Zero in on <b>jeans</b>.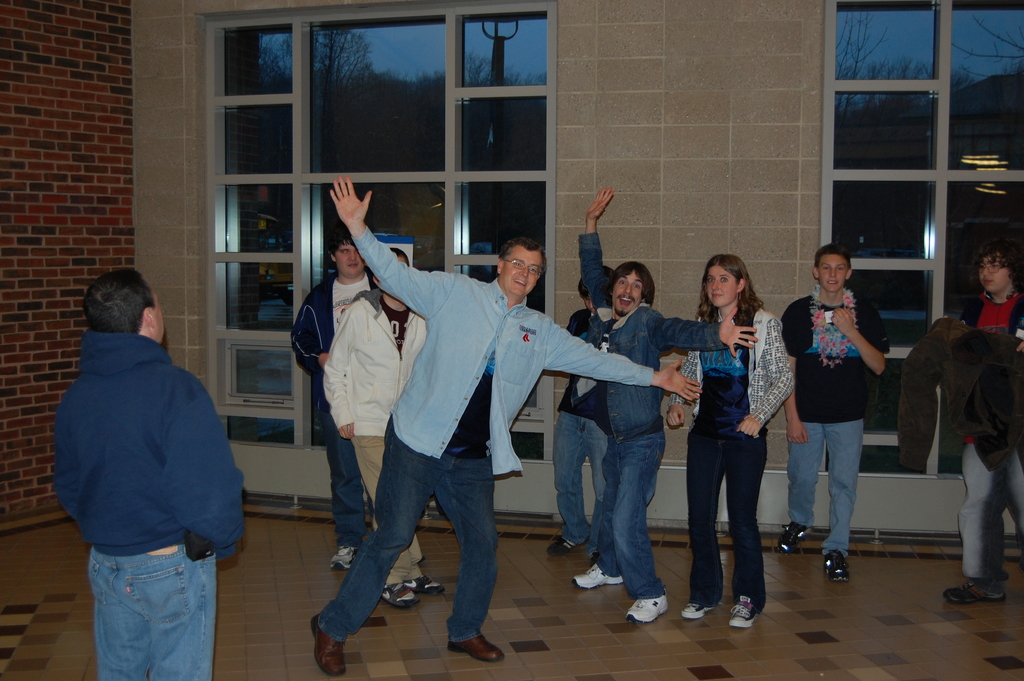
Zeroed in: (328, 414, 360, 548).
